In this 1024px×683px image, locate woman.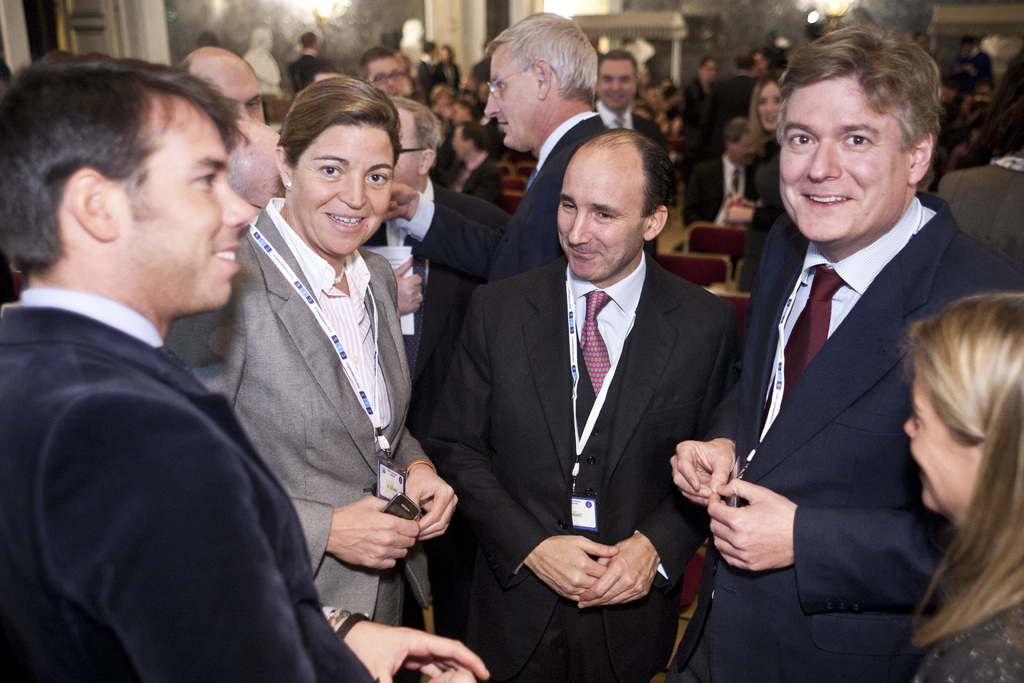
Bounding box: <bbox>183, 76, 444, 682</bbox>.
